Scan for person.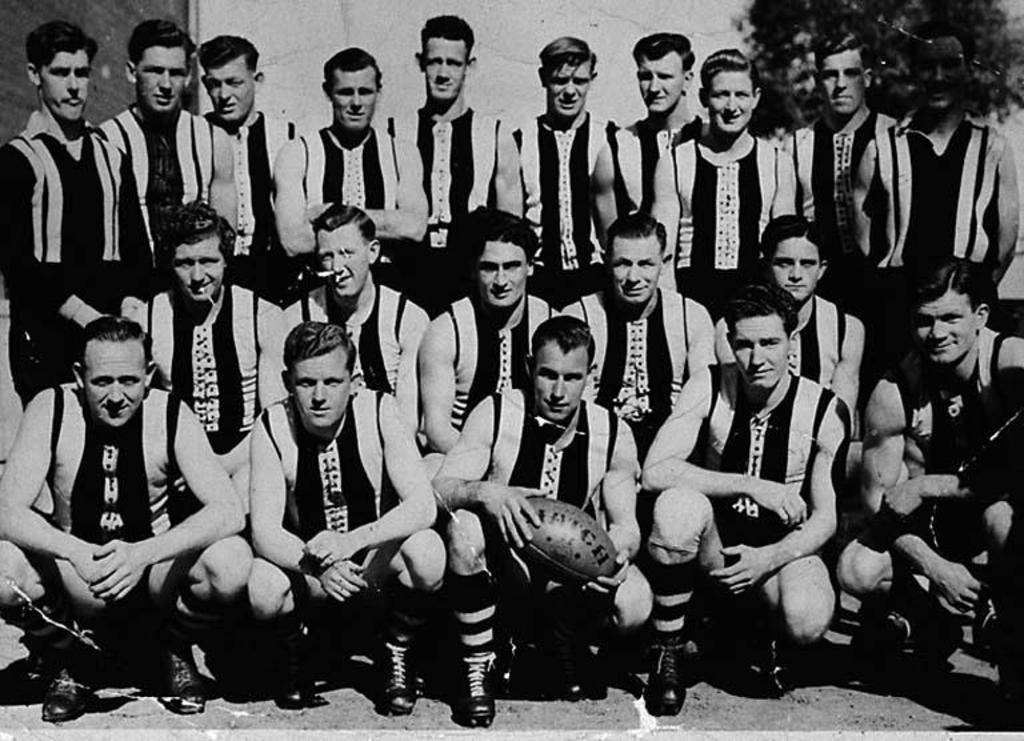
Scan result: left=637, top=289, right=853, bottom=717.
